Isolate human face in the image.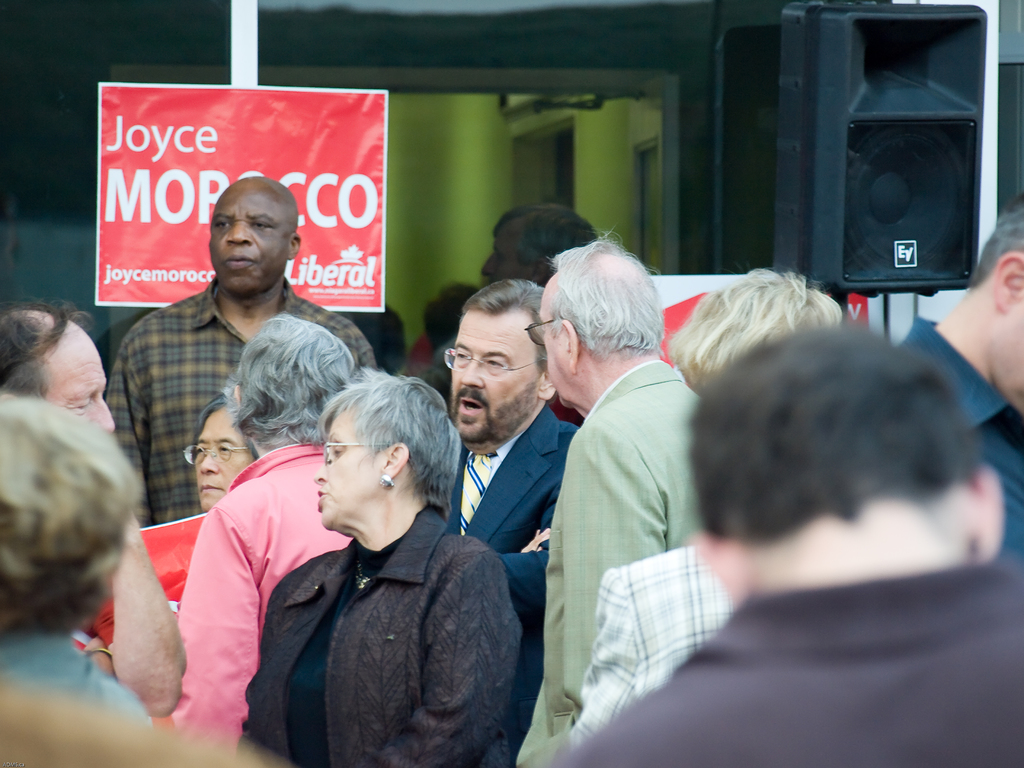
Isolated region: <box>205,191,289,294</box>.
